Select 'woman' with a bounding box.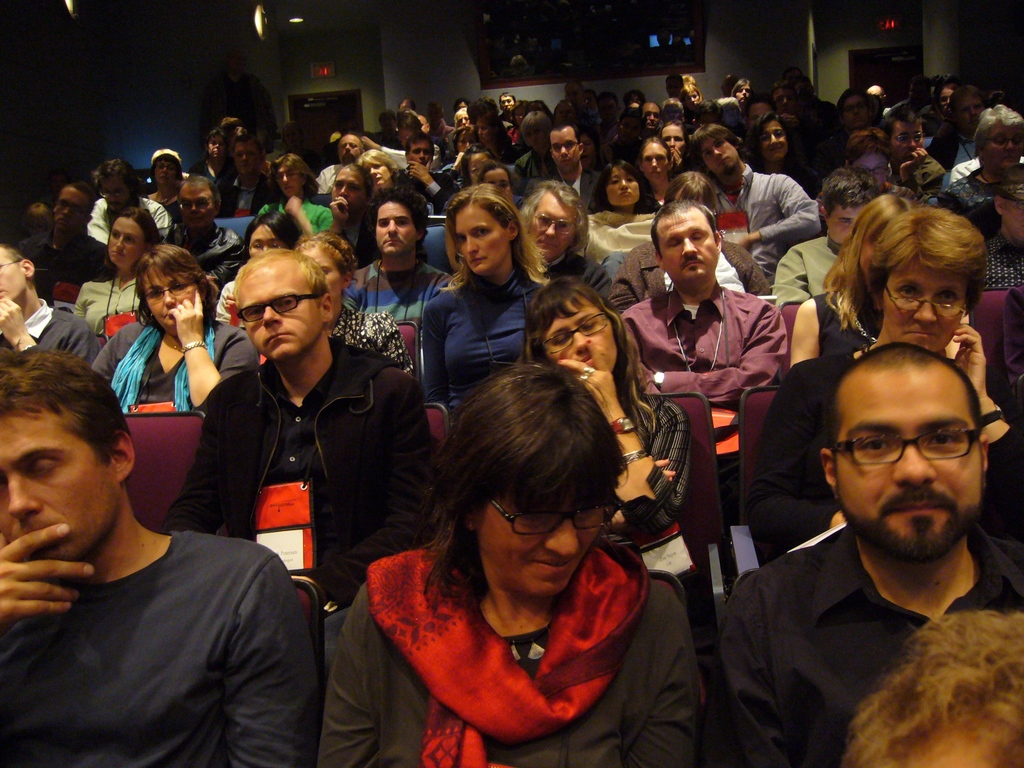
bbox=(514, 273, 689, 590).
